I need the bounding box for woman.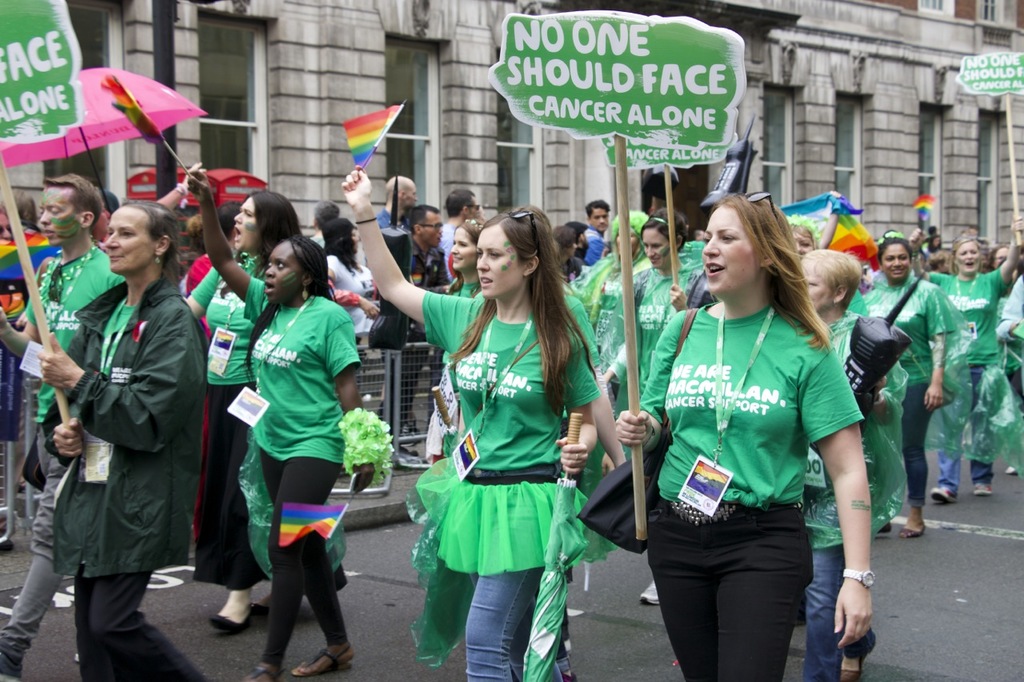
Here it is: bbox=(632, 205, 722, 606).
